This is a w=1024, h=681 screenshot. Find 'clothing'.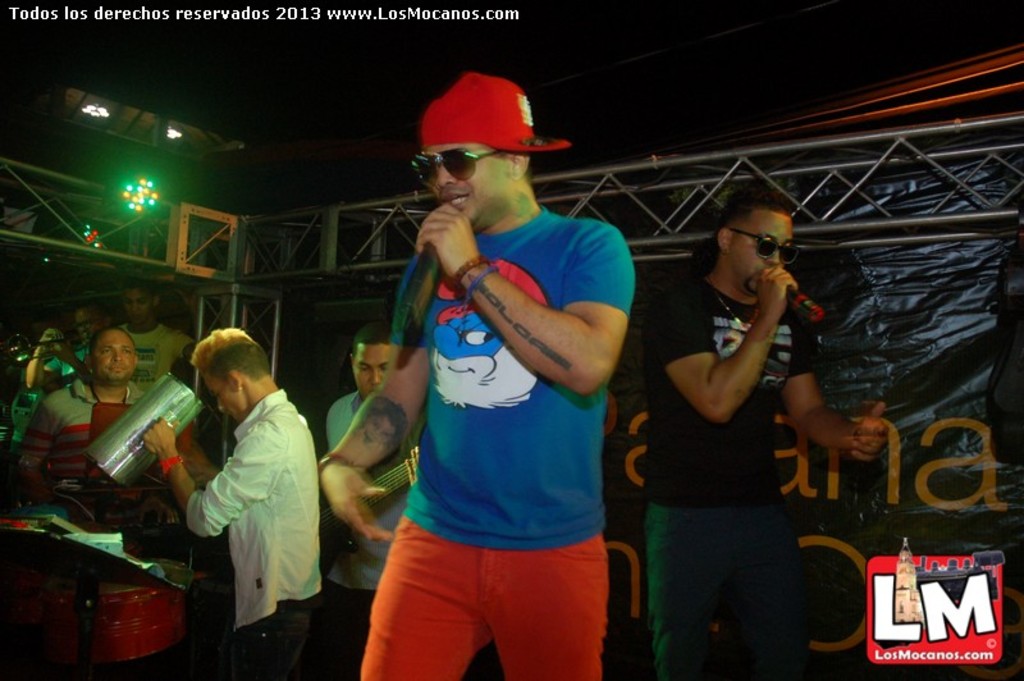
Bounding box: pyautogui.locateOnScreen(645, 269, 819, 680).
